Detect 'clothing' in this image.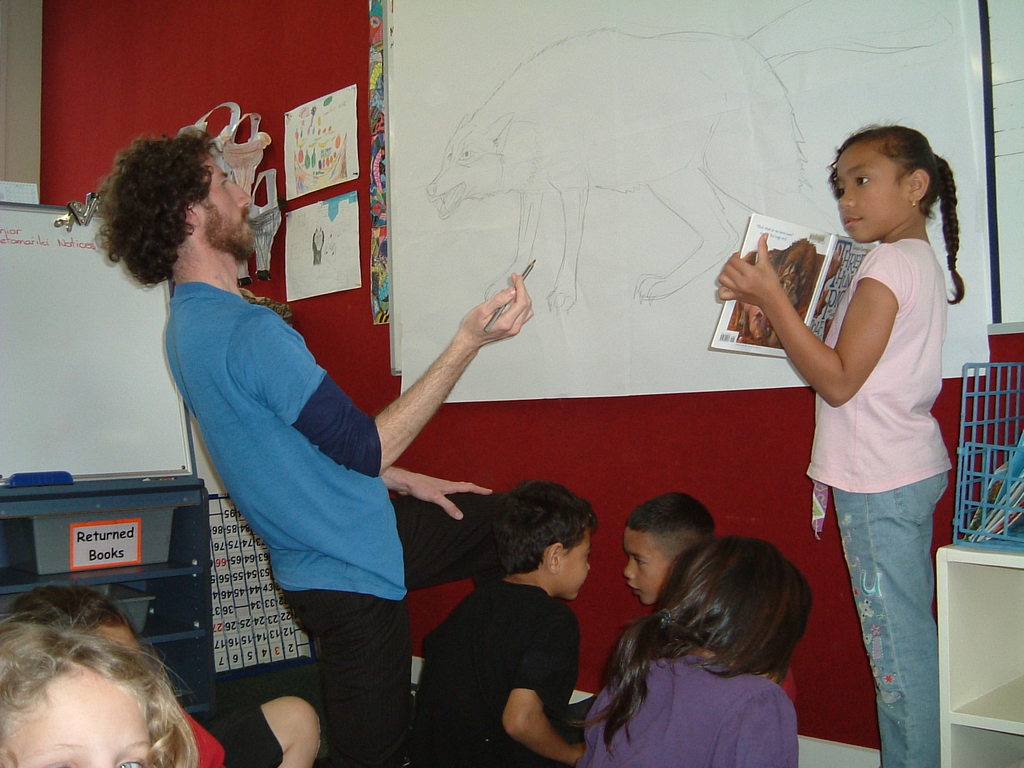
Detection: (left=171, top=696, right=285, bottom=767).
